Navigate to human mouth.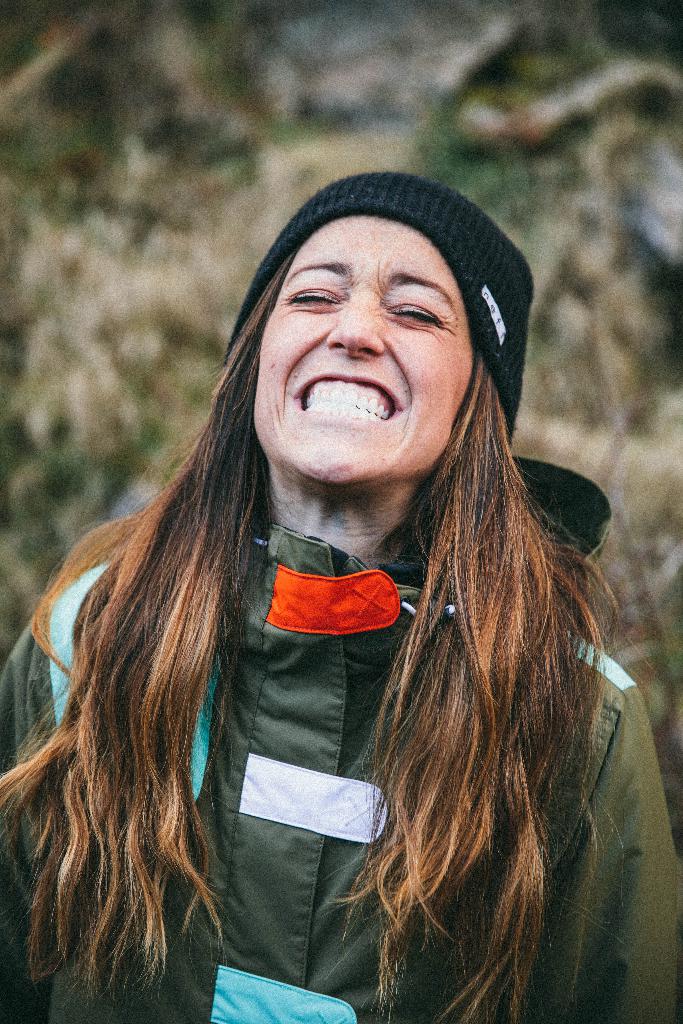
Navigation target: box=[297, 377, 402, 424].
